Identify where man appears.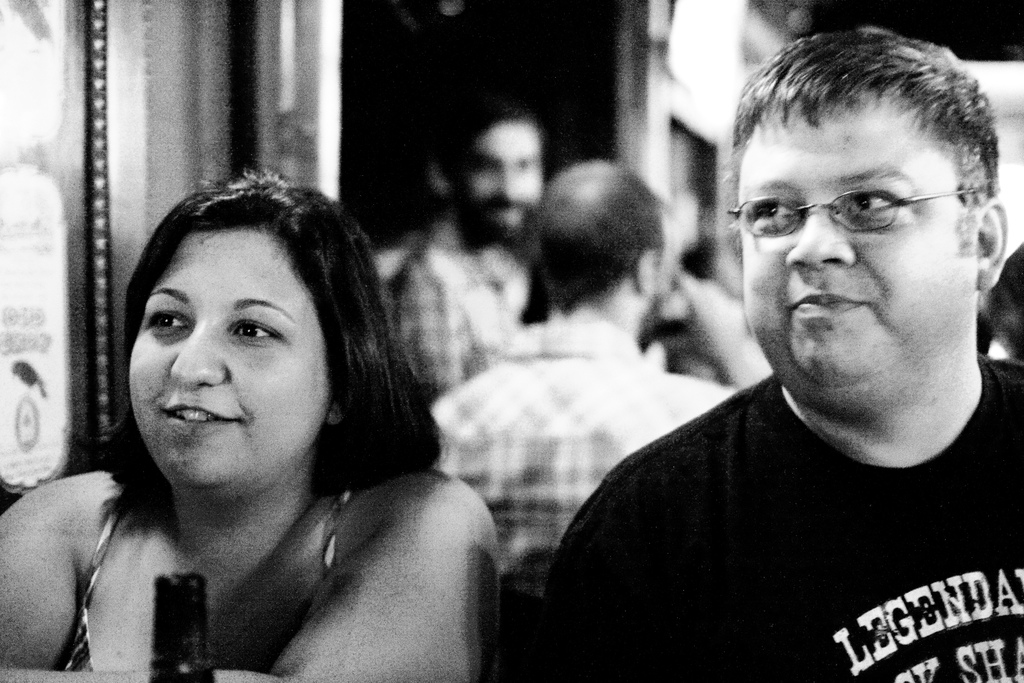
Appears at (left=374, top=101, right=547, bottom=388).
